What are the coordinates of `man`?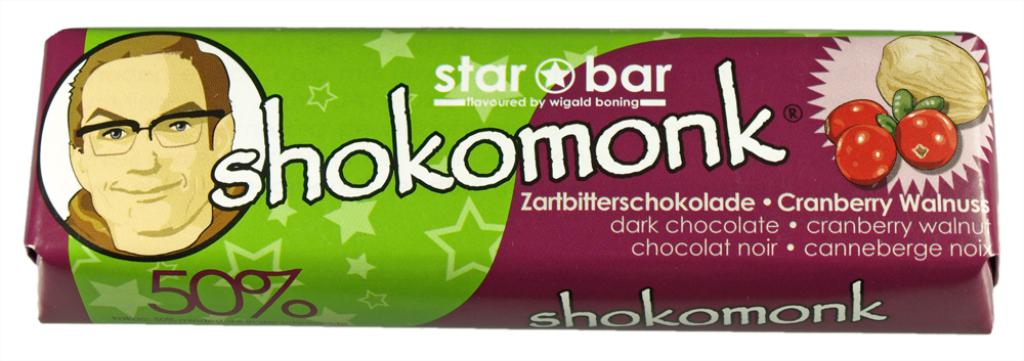
52/25/243/251.
